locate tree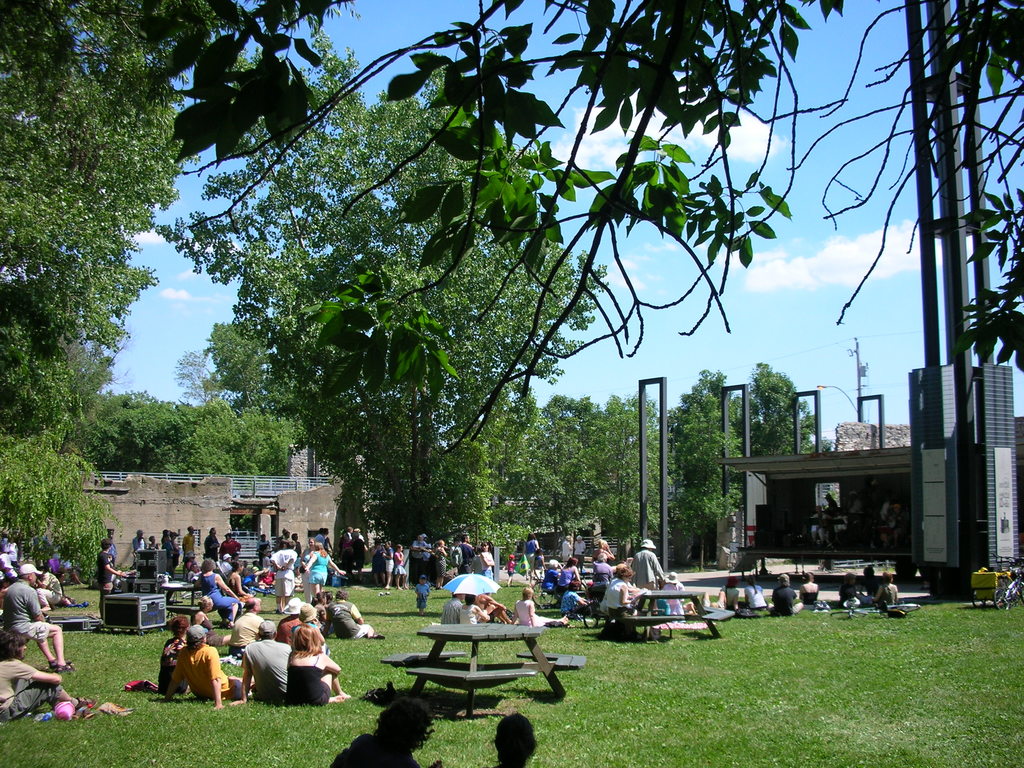
{"left": 148, "top": 374, "right": 303, "bottom": 478}
